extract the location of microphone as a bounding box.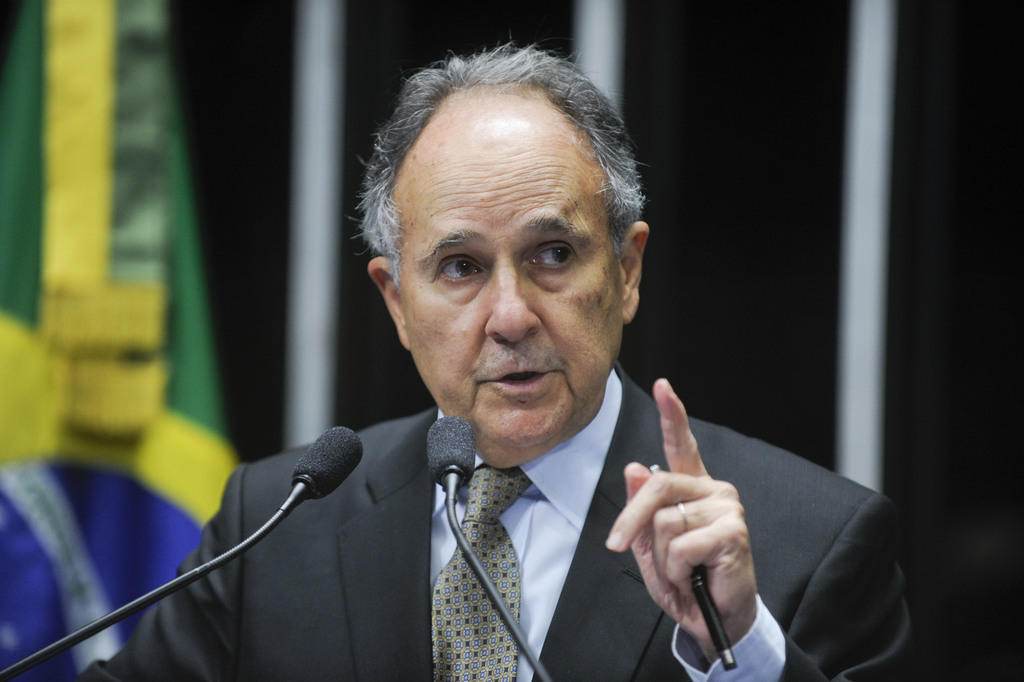
detection(259, 434, 364, 516).
